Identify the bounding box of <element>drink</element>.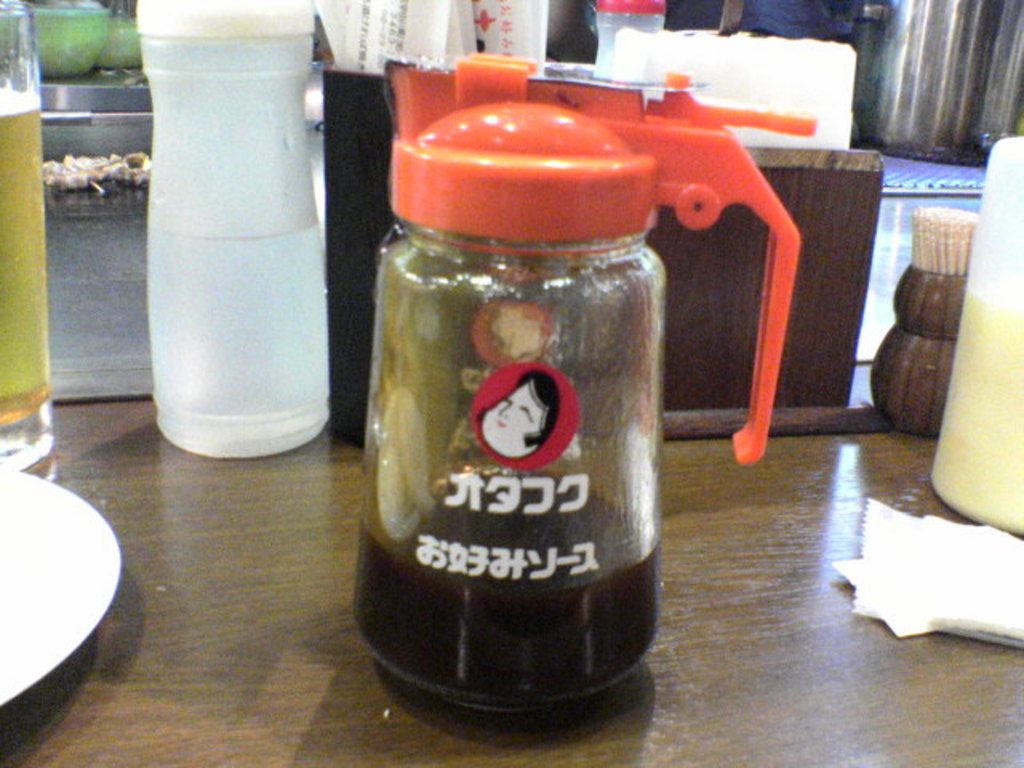
0,0,56,462.
